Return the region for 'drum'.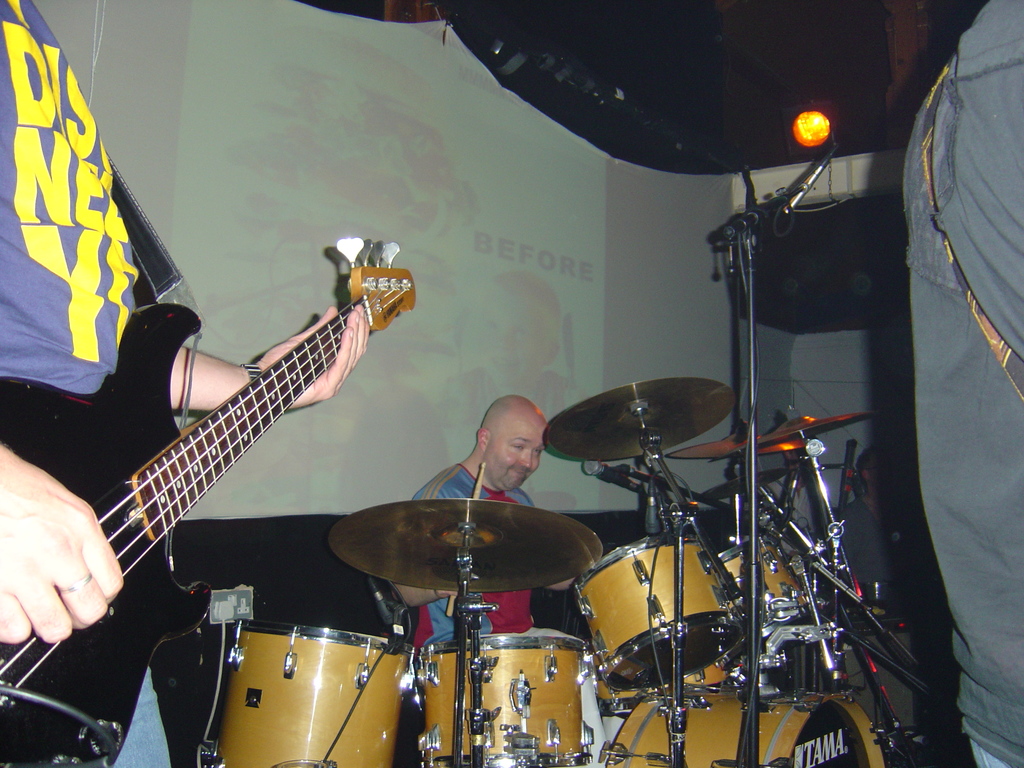
bbox=(578, 531, 743, 700).
